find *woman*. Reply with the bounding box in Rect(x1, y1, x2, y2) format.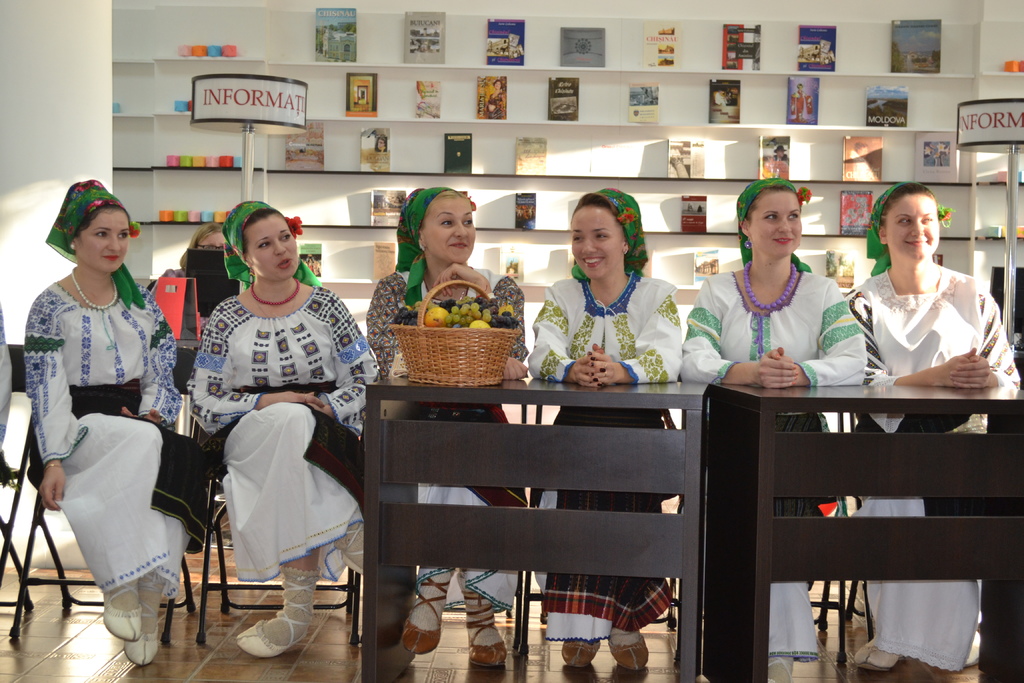
Rect(524, 188, 683, 671).
